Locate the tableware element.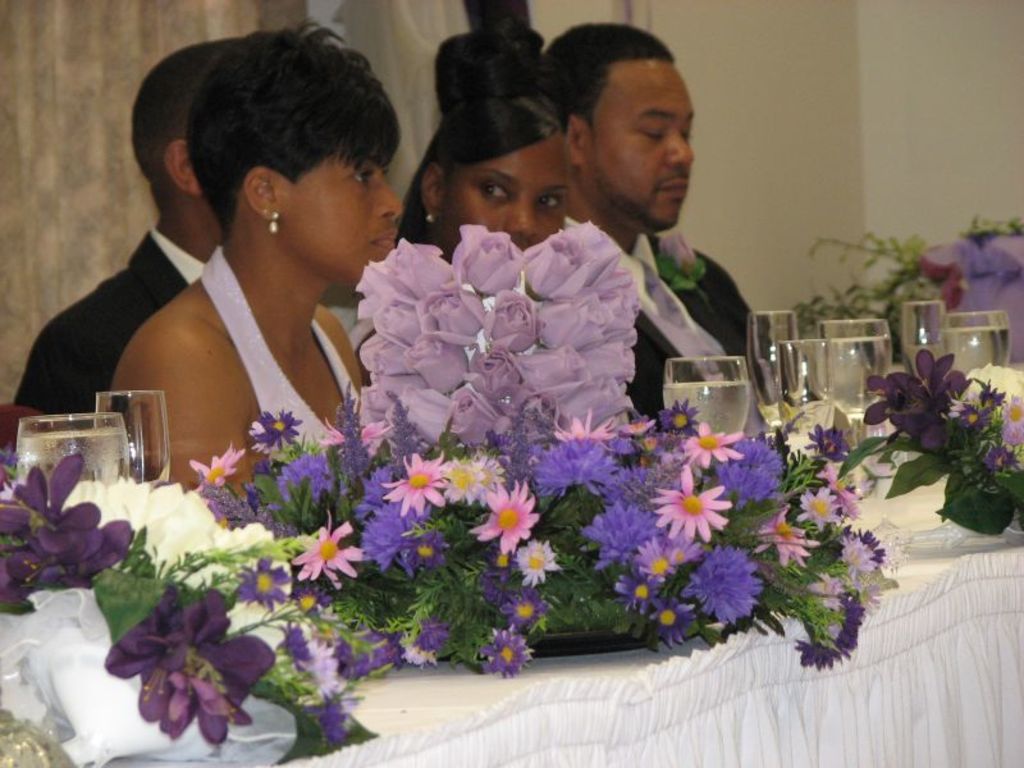
Element bbox: select_region(652, 357, 748, 438).
